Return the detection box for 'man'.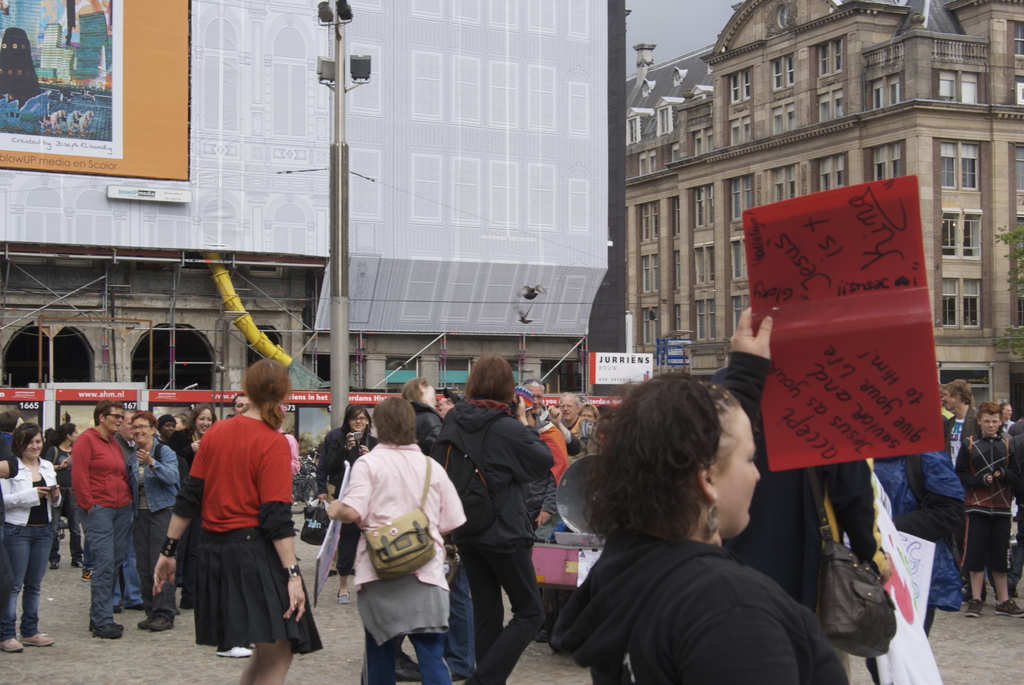
<box>0,411,17,461</box>.
